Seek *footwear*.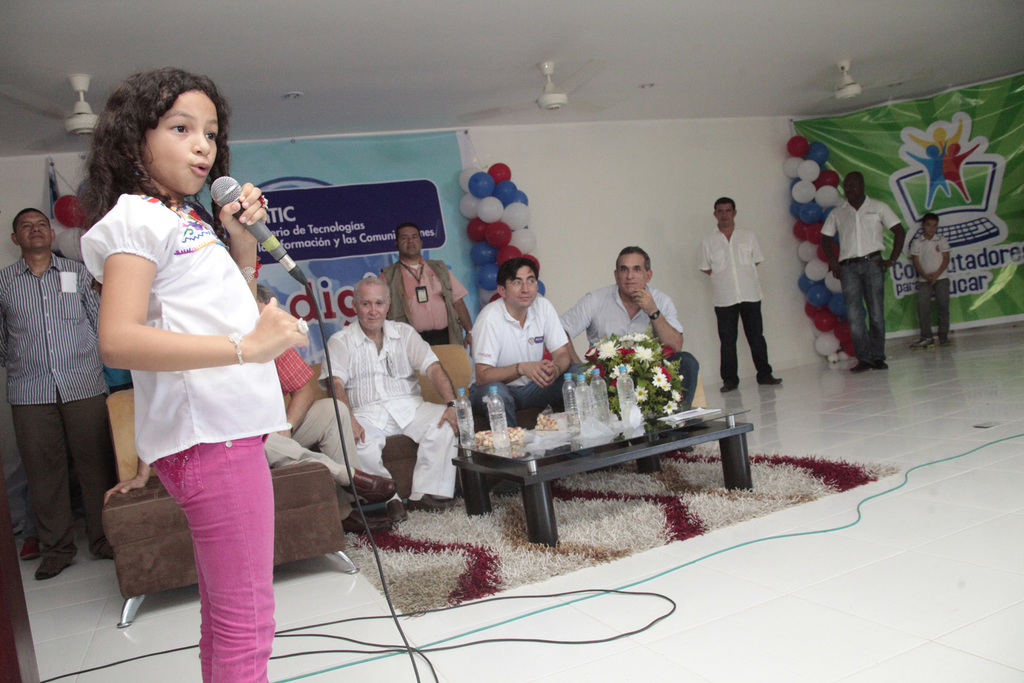
Rect(31, 539, 78, 582).
